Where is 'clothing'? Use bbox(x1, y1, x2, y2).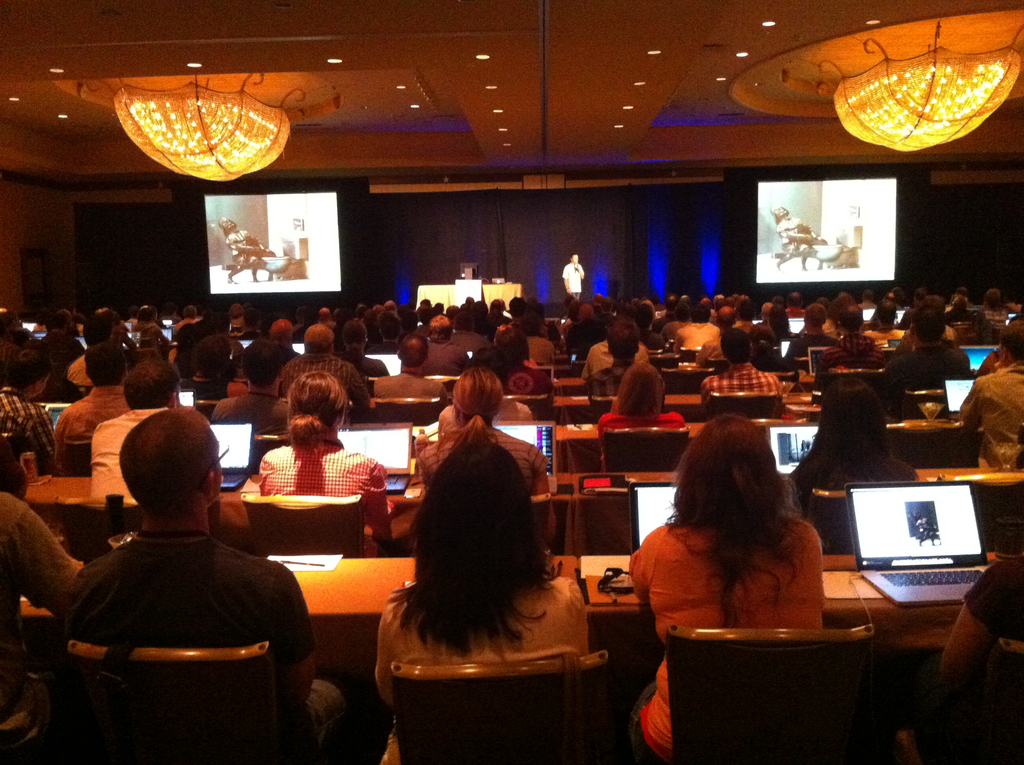
bbox(497, 364, 555, 399).
